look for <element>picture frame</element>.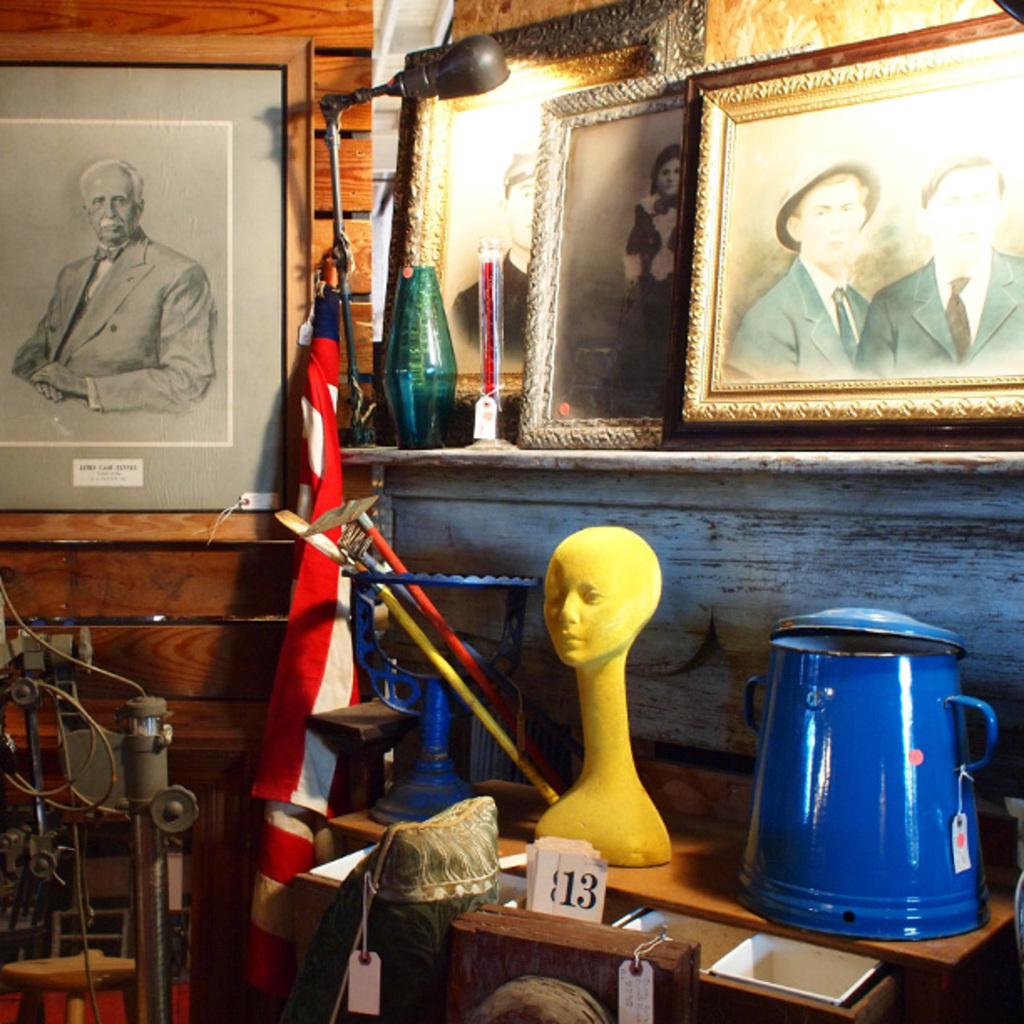
Found: (left=520, top=38, right=806, bottom=448).
